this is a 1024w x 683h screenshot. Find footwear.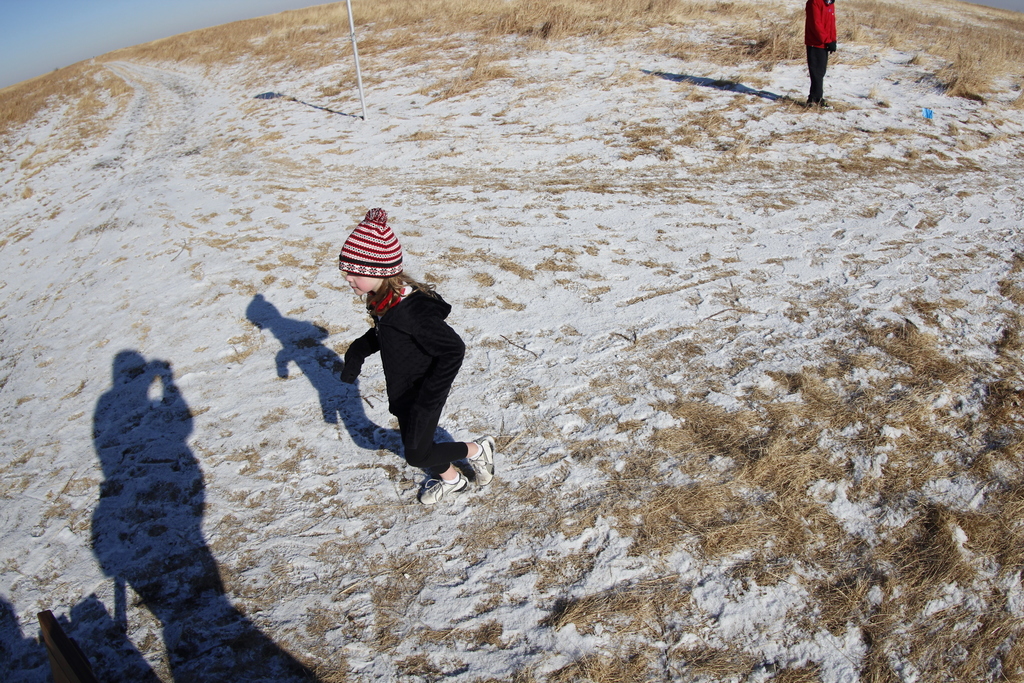
Bounding box: locate(464, 434, 497, 491).
